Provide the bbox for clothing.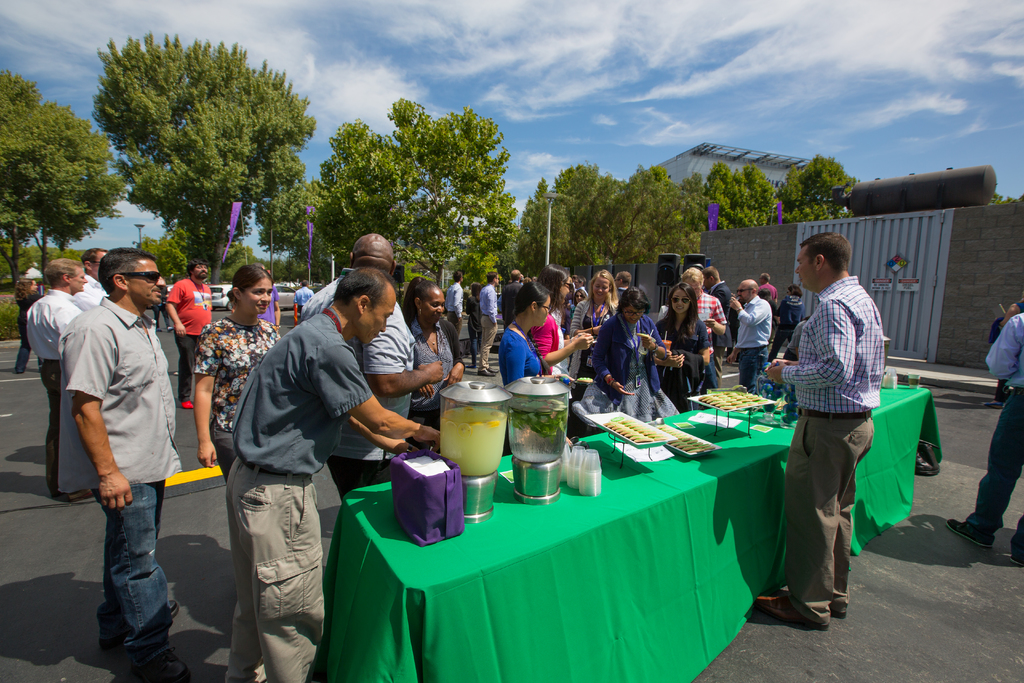
{"x1": 7, "y1": 273, "x2": 46, "y2": 370}.
